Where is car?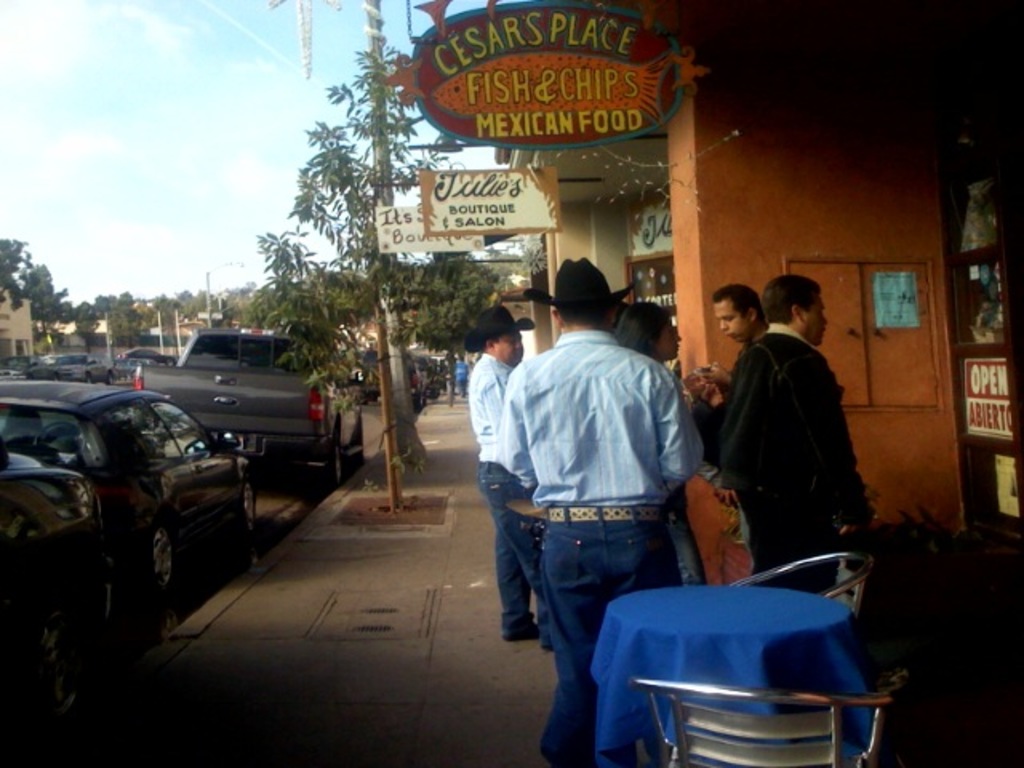
<region>0, 438, 96, 722</region>.
